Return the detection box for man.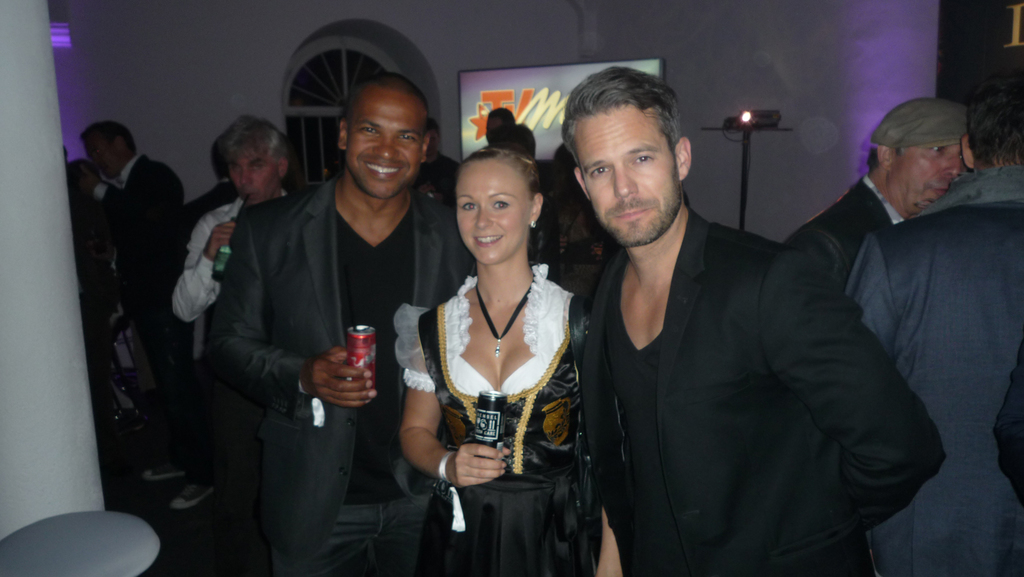
<bbox>492, 120, 543, 172</bbox>.
